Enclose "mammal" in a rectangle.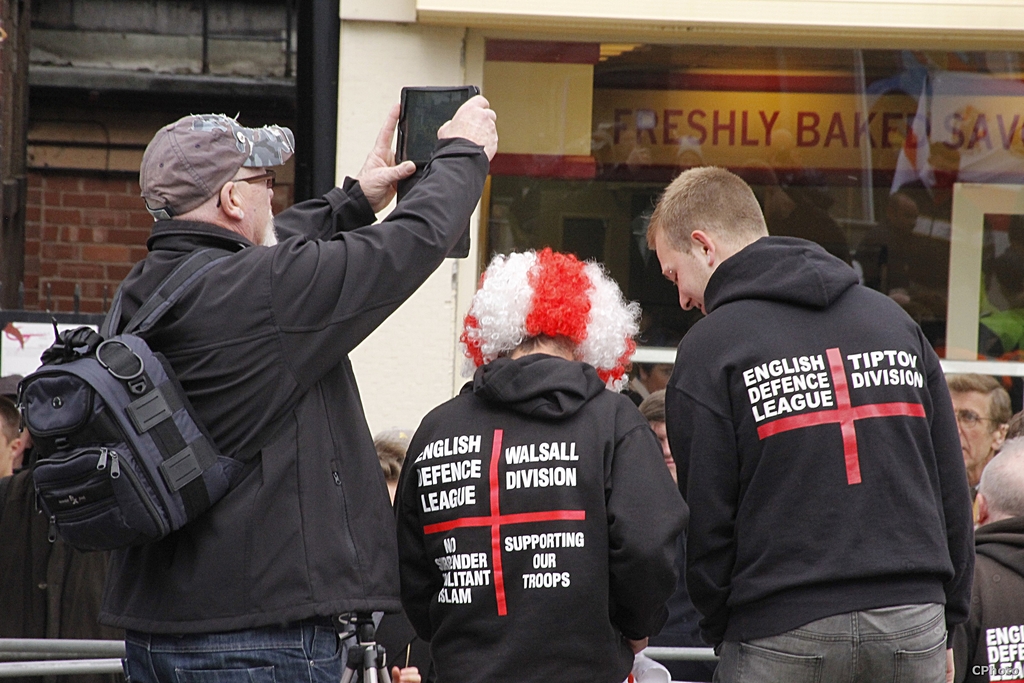
l=946, t=378, r=1011, b=498.
